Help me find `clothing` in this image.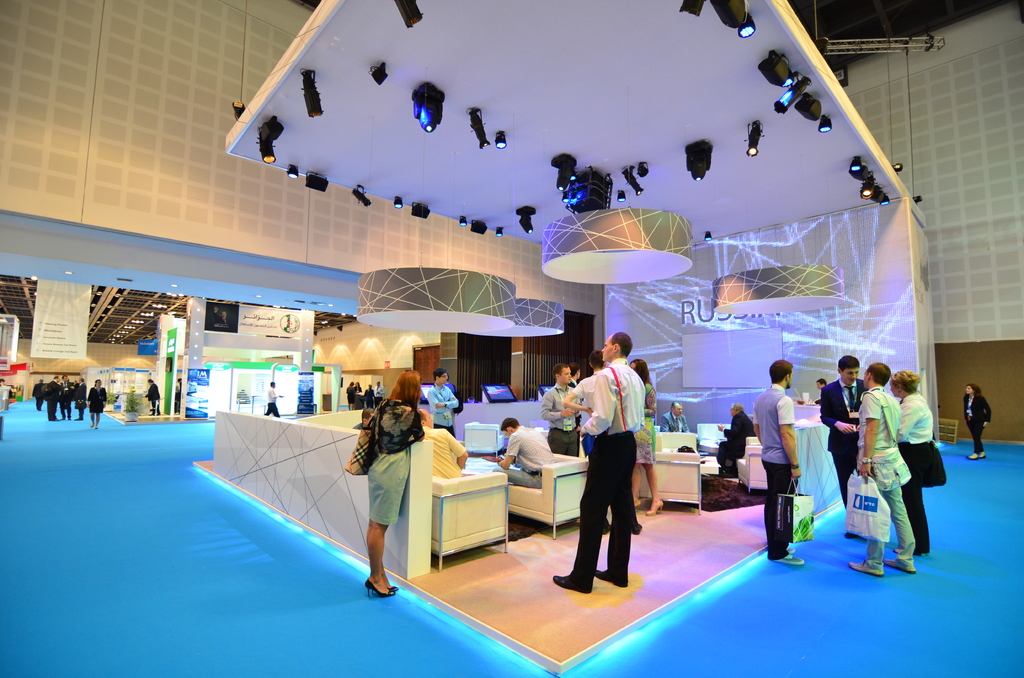
Found it: crop(376, 388, 380, 401).
